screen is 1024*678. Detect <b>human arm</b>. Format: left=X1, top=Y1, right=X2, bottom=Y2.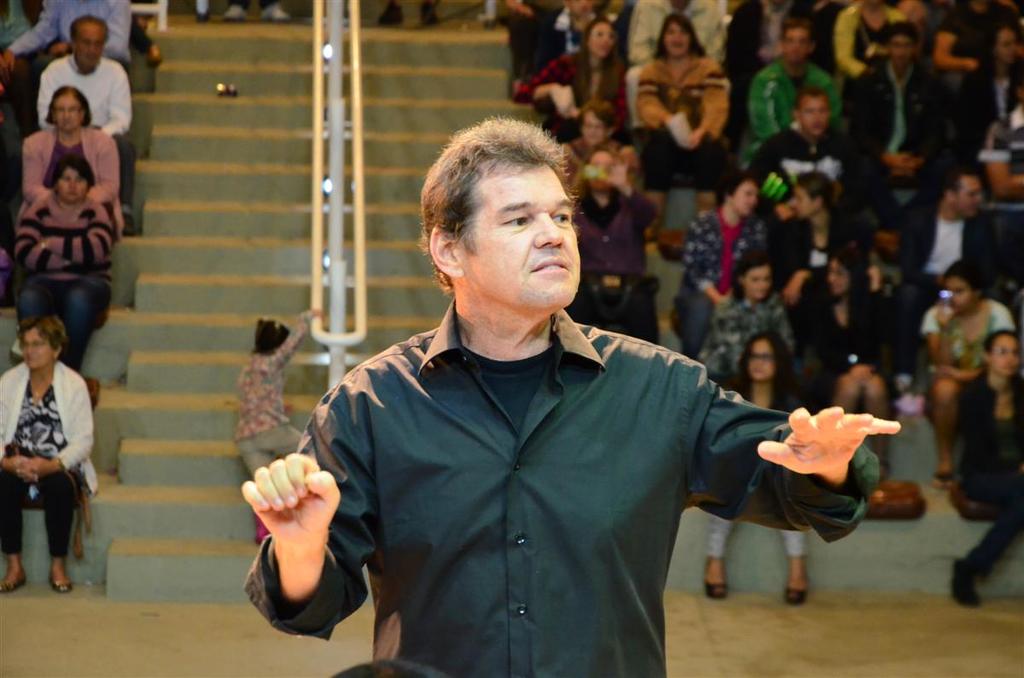
left=2, top=10, right=61, bottom=67.
